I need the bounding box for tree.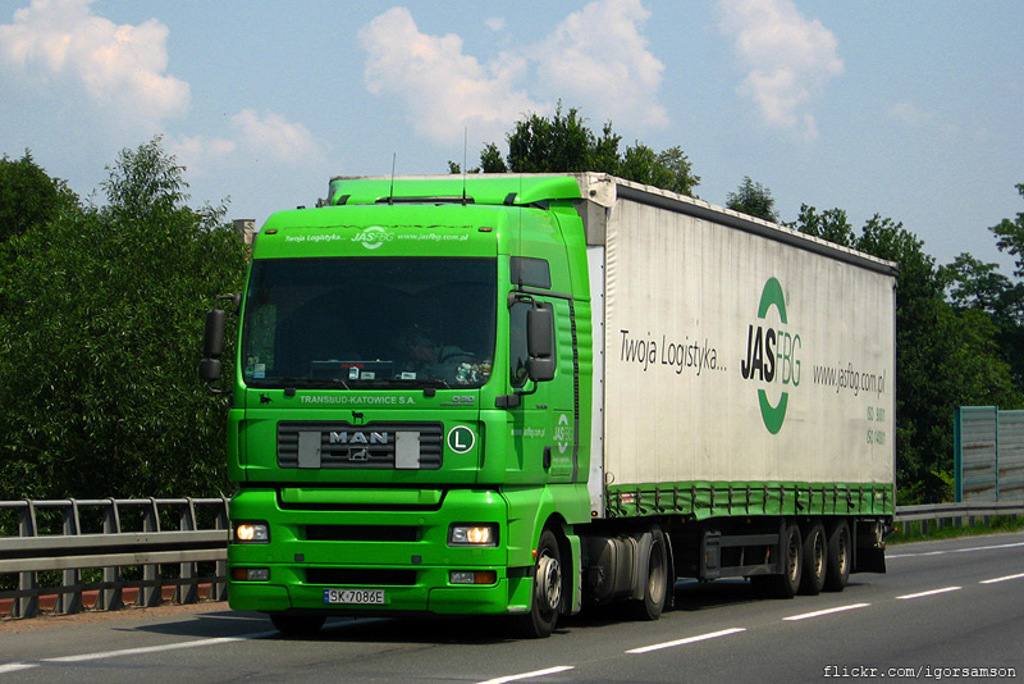
Here it is: <region>0, 140, 250, 498</region>.
